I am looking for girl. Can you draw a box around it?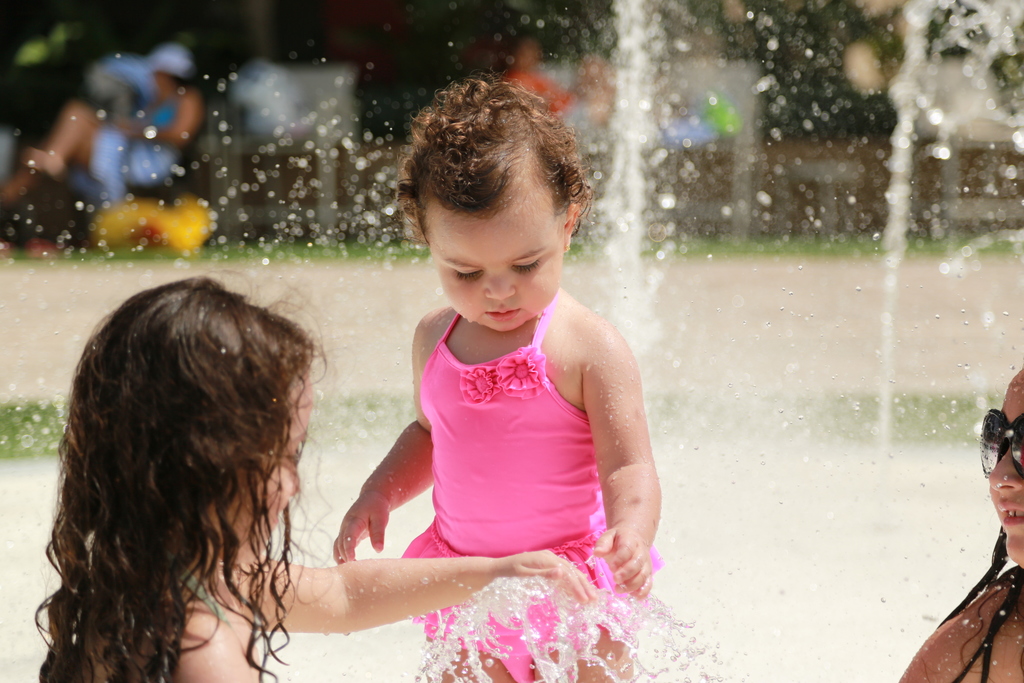
Sure, the bounding box is (left=330, top=64, right=670, bottom=682).
